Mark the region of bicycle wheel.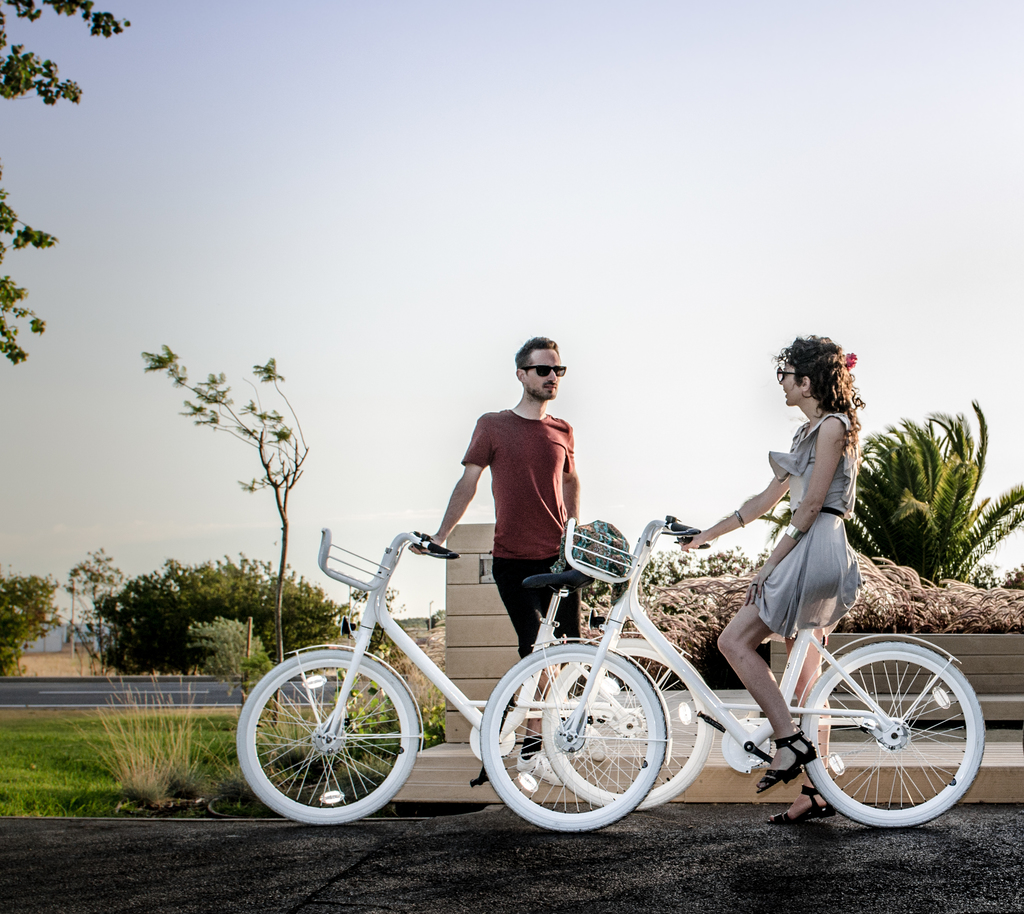
Region: {"x1": 477, "y1": 640, "x2": 669, "y2": 837}.
